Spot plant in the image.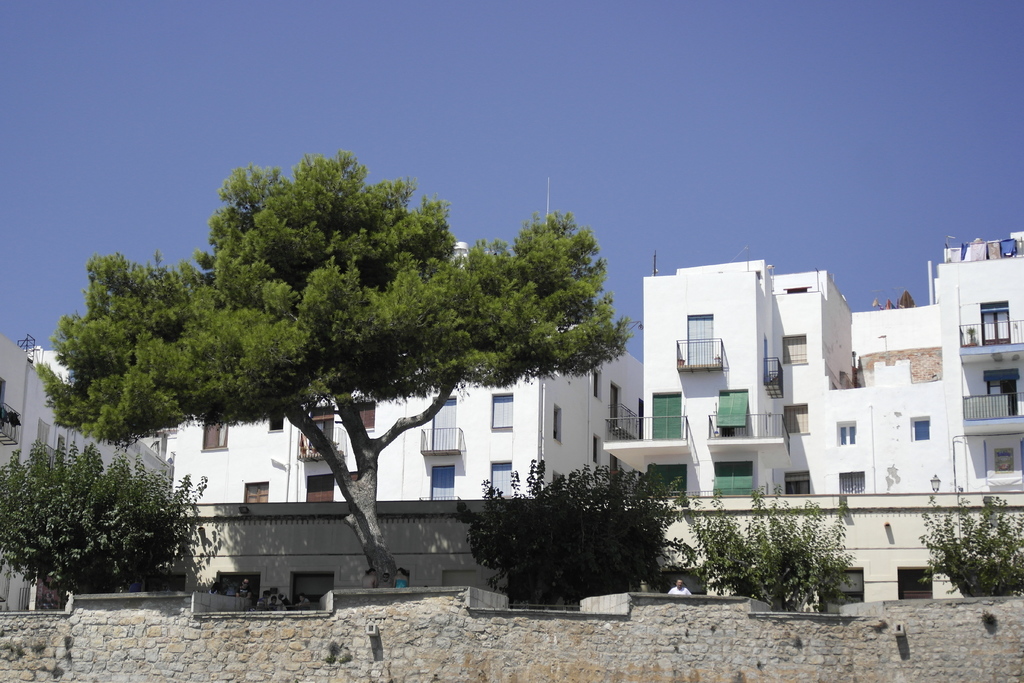
plant found at [677,489,856,608].
